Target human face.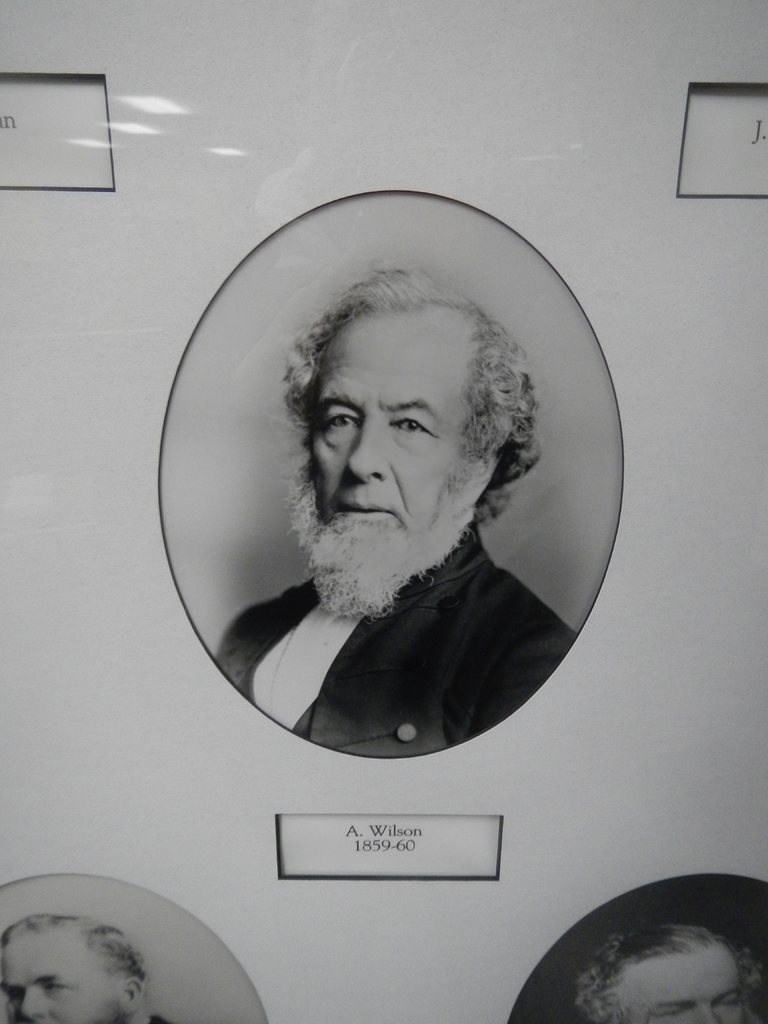
Target region: bbox=[0, 929, 118, 1023].
